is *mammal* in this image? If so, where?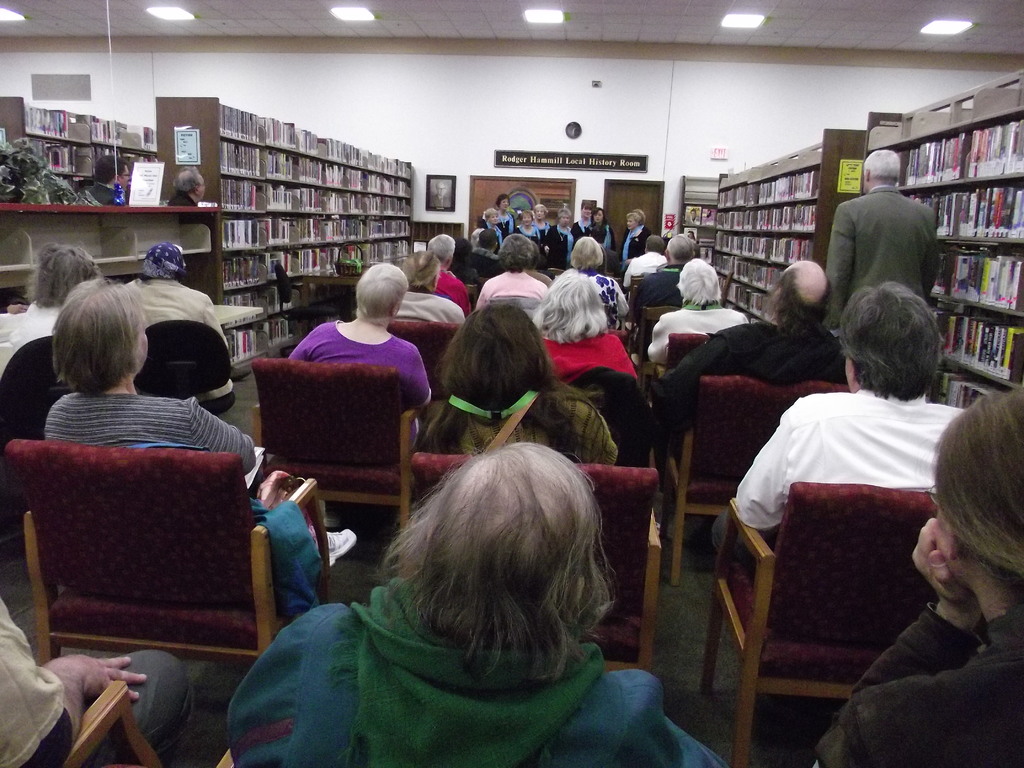
Yes, at l=562, t=231, r=629, b=328.
